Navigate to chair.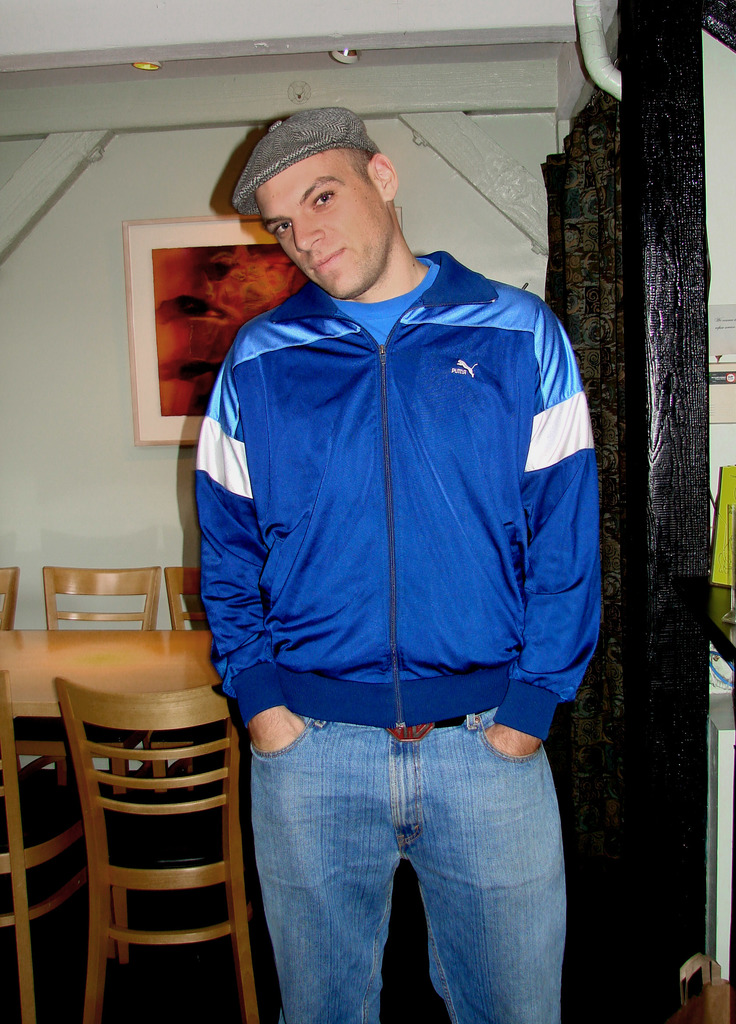
Navigation target: <bbox>10, 564, 159, 805</bbox>.
